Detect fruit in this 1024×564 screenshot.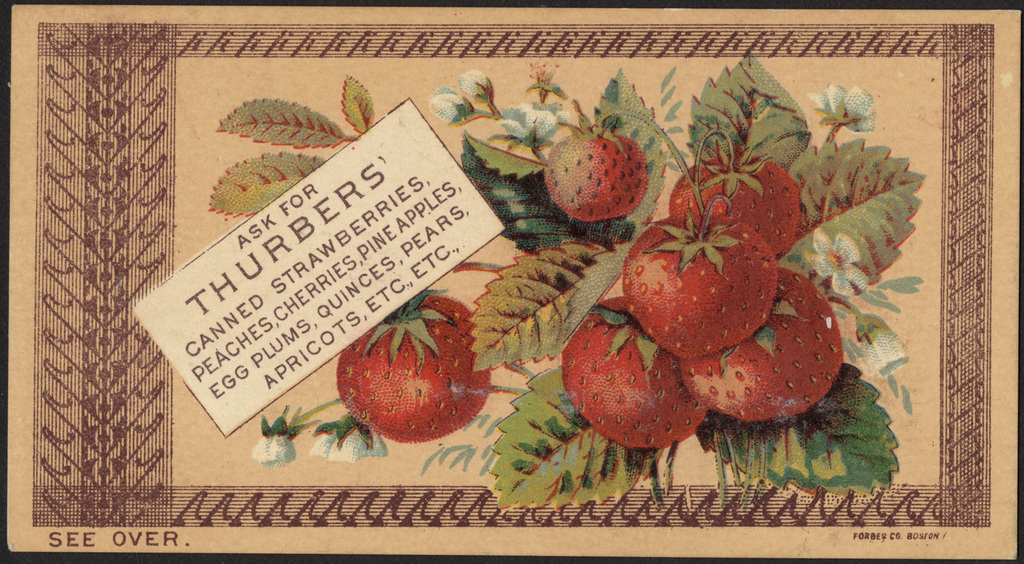
Detection: left=335, top=295, right=493, bottom=442.
